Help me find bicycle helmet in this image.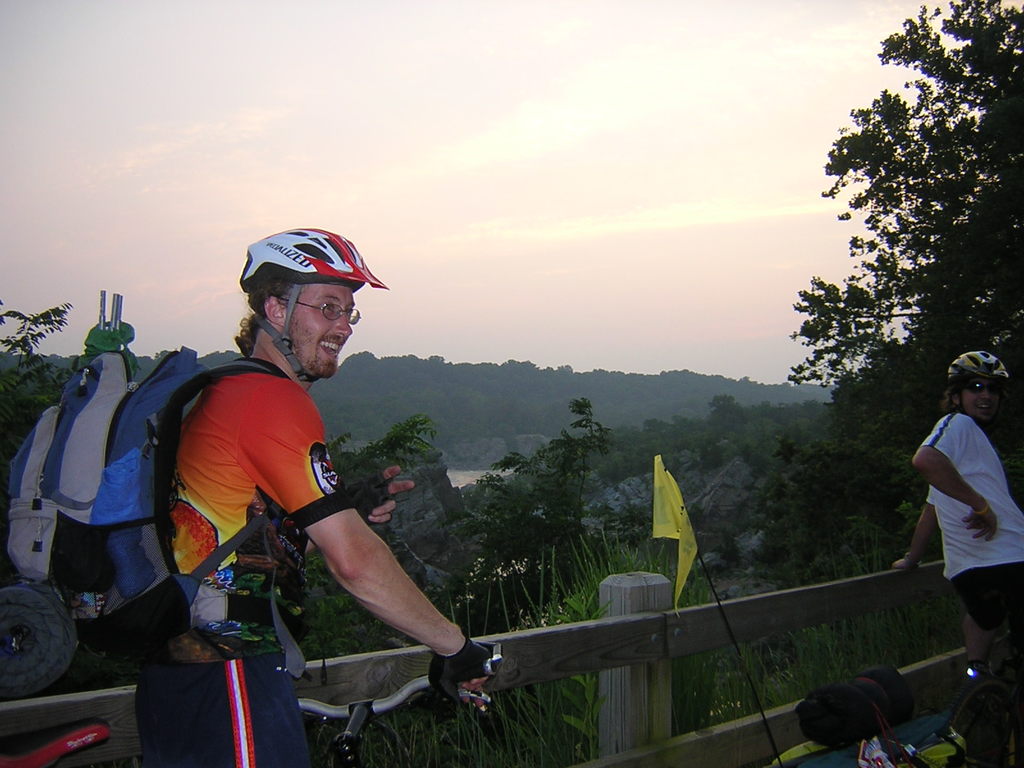
Found it: <region>952, 351, 1005, 381</region>.
